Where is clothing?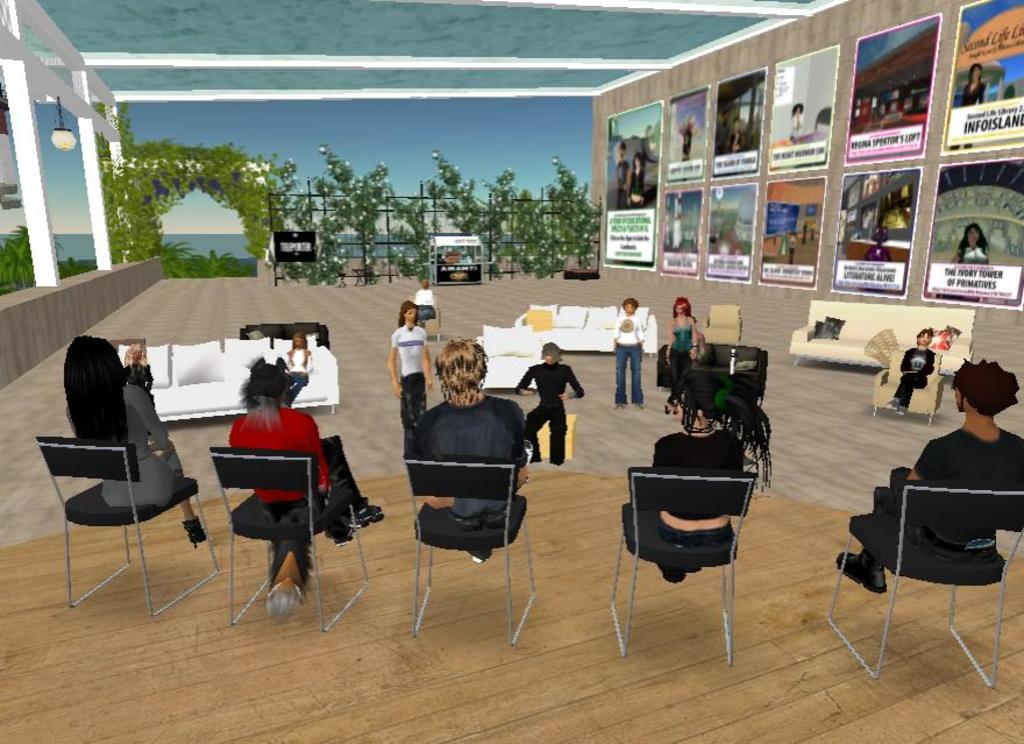
(897,350,941,417).
